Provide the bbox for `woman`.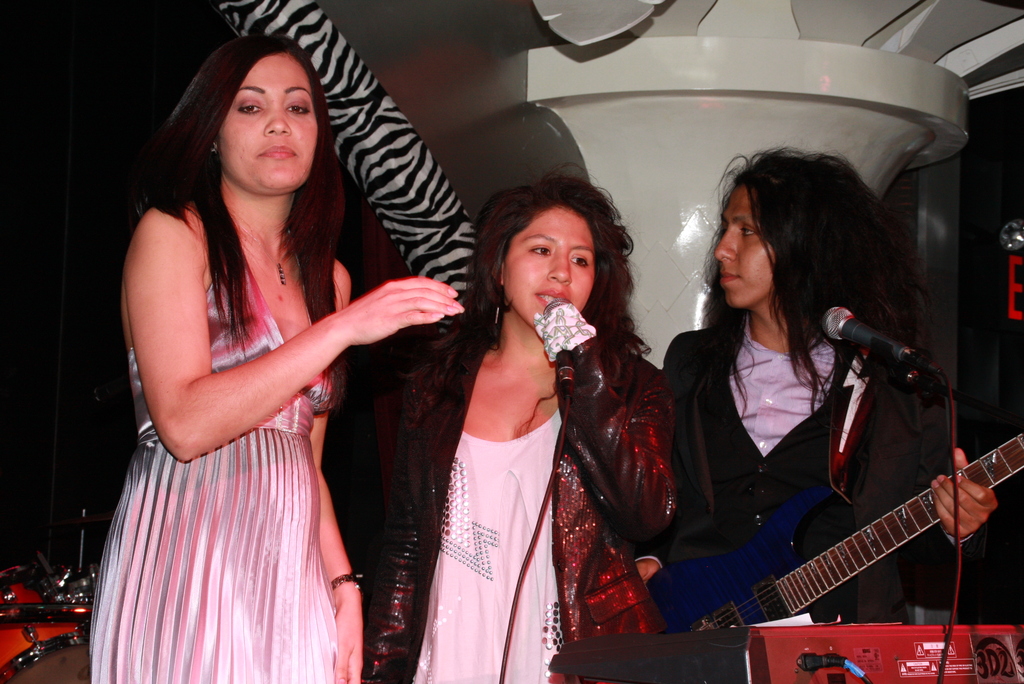
<bbox>632, 147, 1000, 641</bbox>.
